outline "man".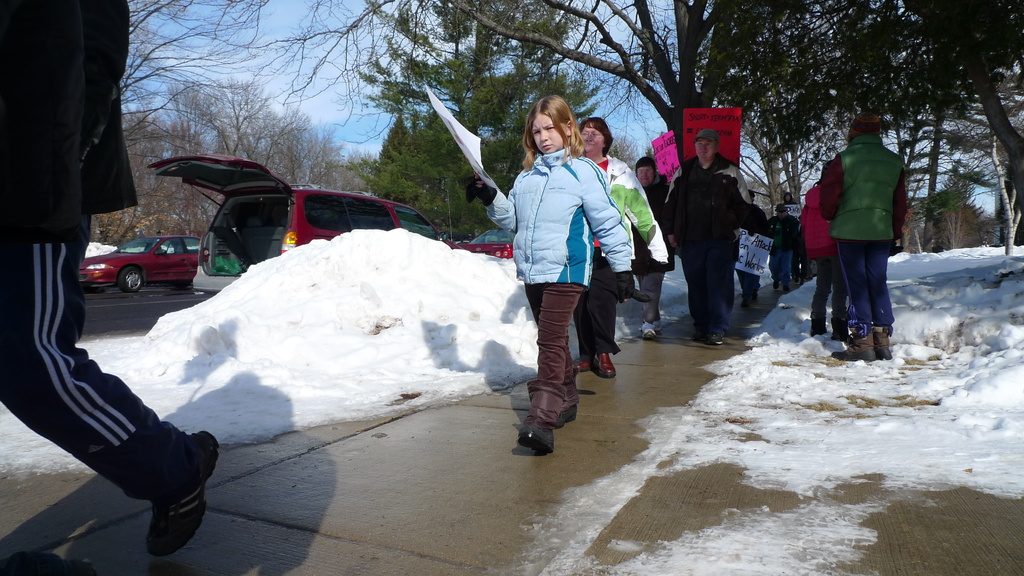
Outline: bbox=[732, 187, 771, 306].
